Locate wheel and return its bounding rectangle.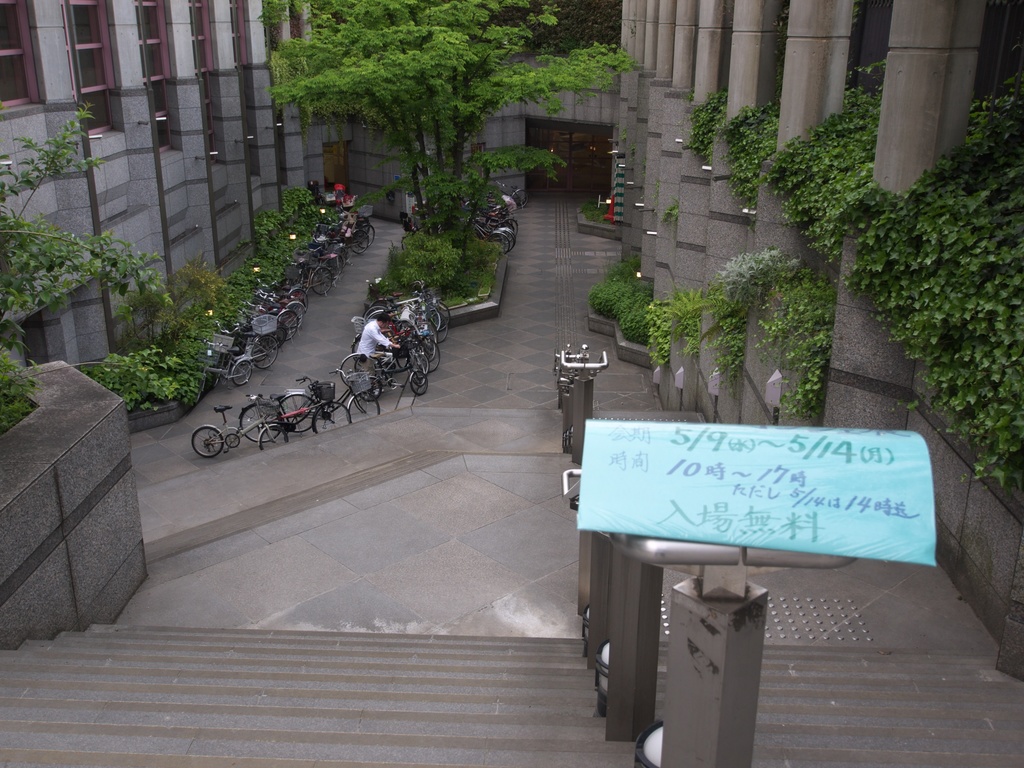
box(313, 403, 351, 437).
